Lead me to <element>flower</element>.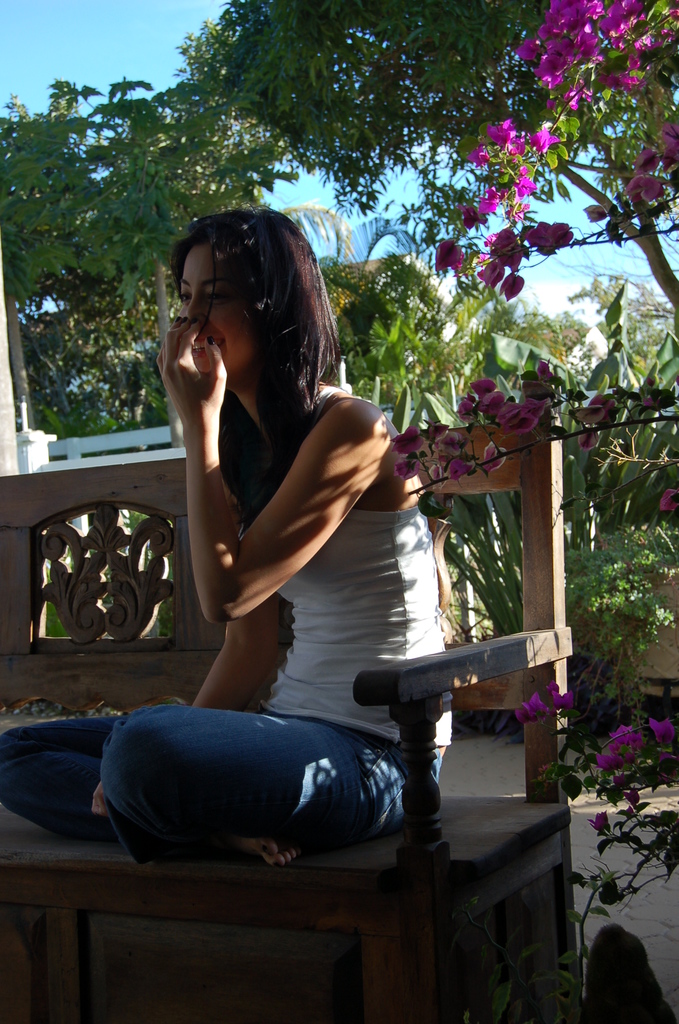
Lead to rect(626, 172, 678, 209).
